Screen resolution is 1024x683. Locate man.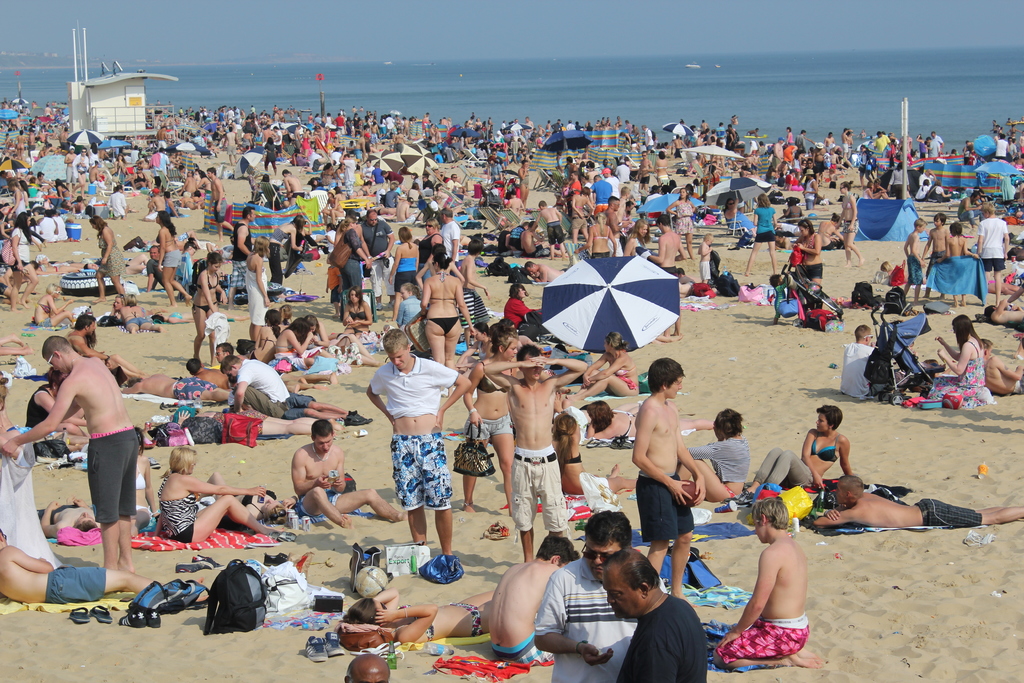
x1=972 y1=201 x2=1011 y2=306.
